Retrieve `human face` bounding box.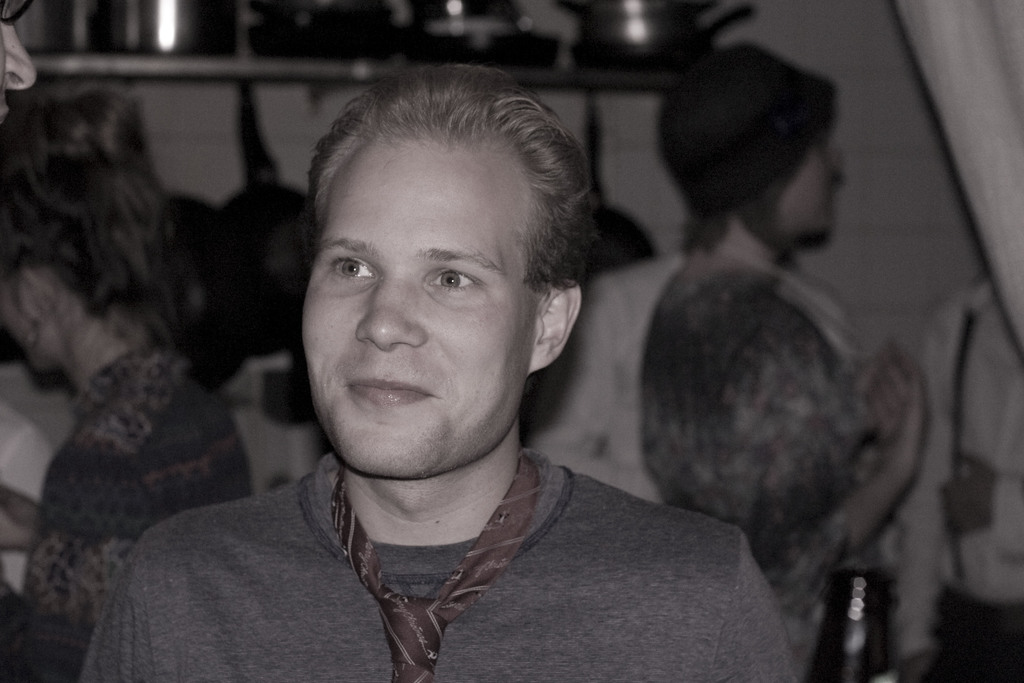
Bounding box: (298, 128, 541, 477).
